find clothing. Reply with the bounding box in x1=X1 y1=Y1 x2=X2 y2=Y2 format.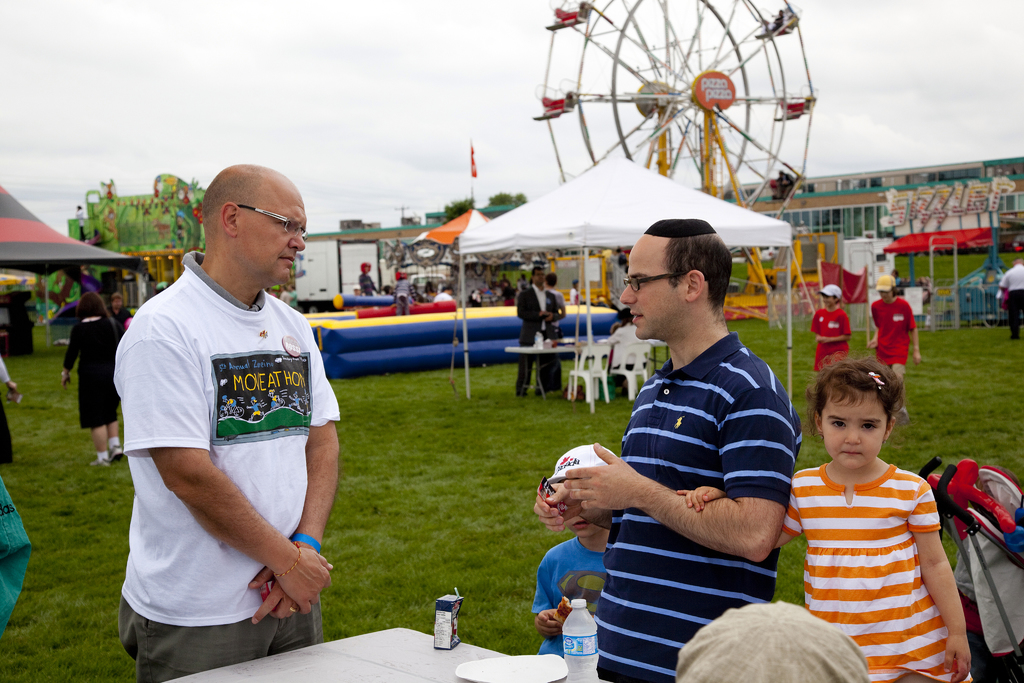
x1=0 y1=343 x2=19 y2=453.
